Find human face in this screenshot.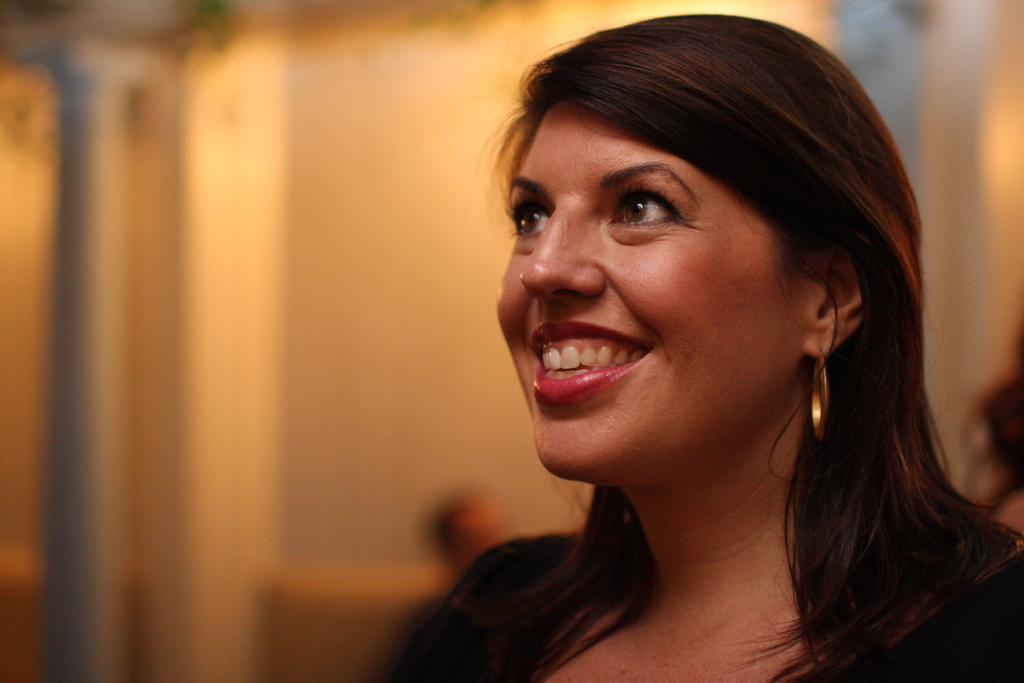
The bounding box for human face is pyautogui.locateOnScreen(493, 109, 806, 481).
